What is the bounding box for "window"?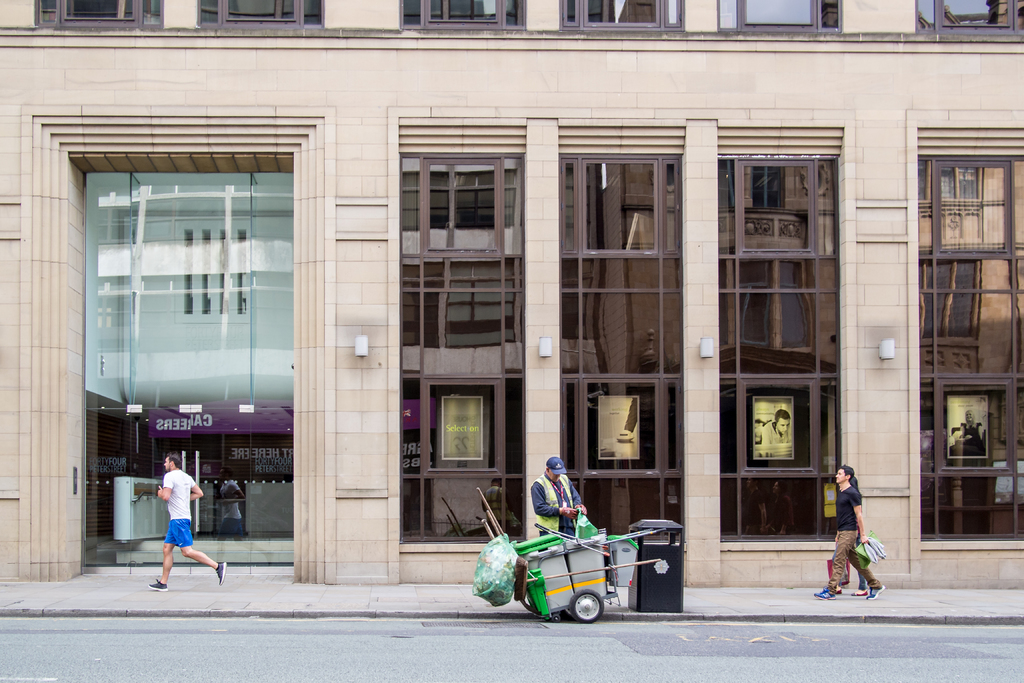
bbox(193, 0, 325, 29).
